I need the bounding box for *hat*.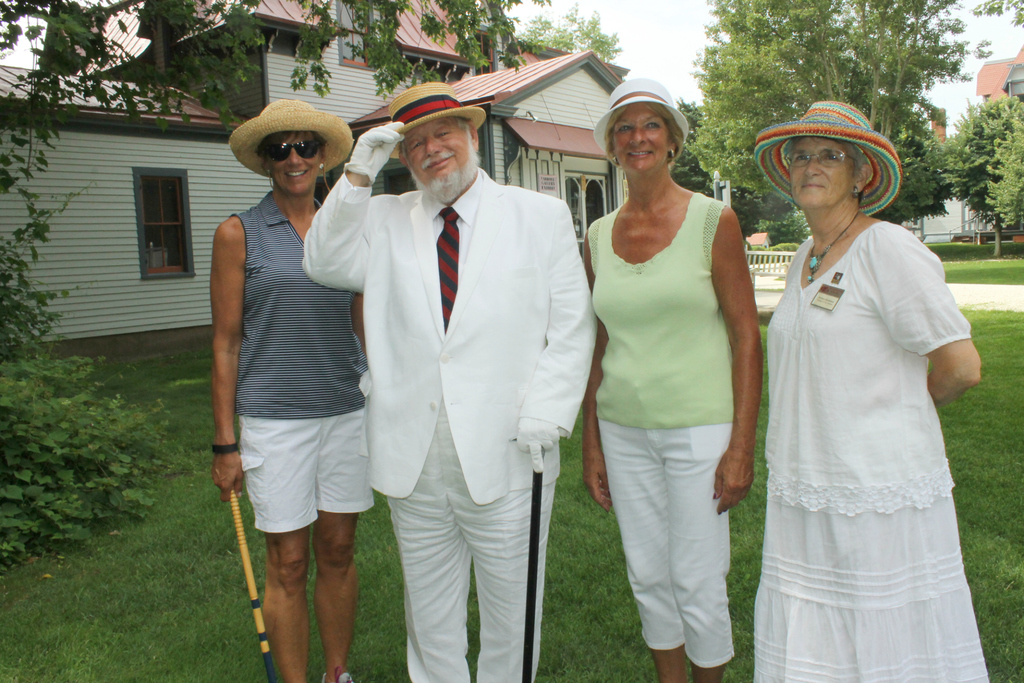
Here it is: <box>227,96,357,177</box>.
